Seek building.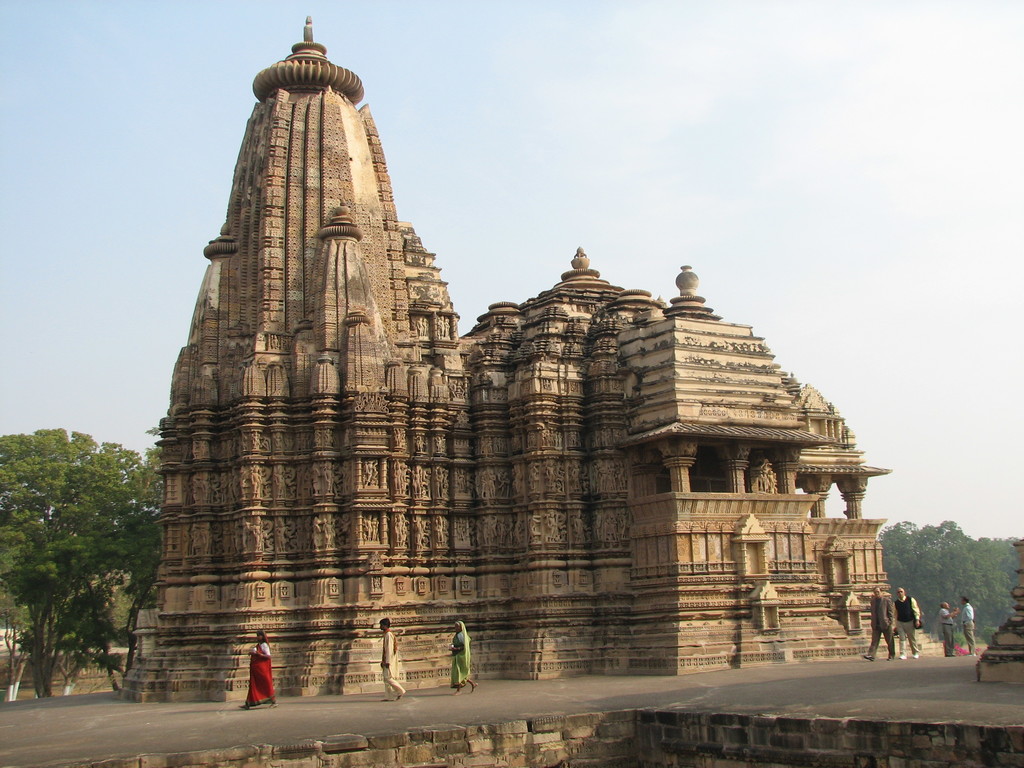
(x1=116, y1=8, x2=897, y2=700).
